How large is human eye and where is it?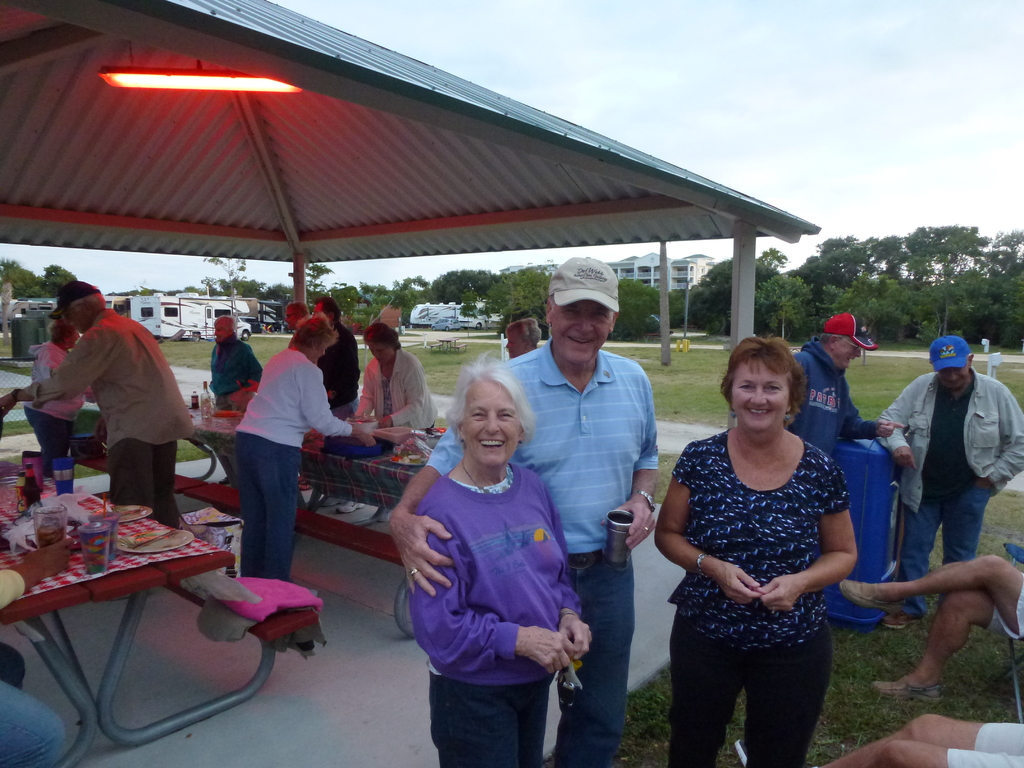
Bounding box: (x1=591, y1=309, x2=607, y2=319).
